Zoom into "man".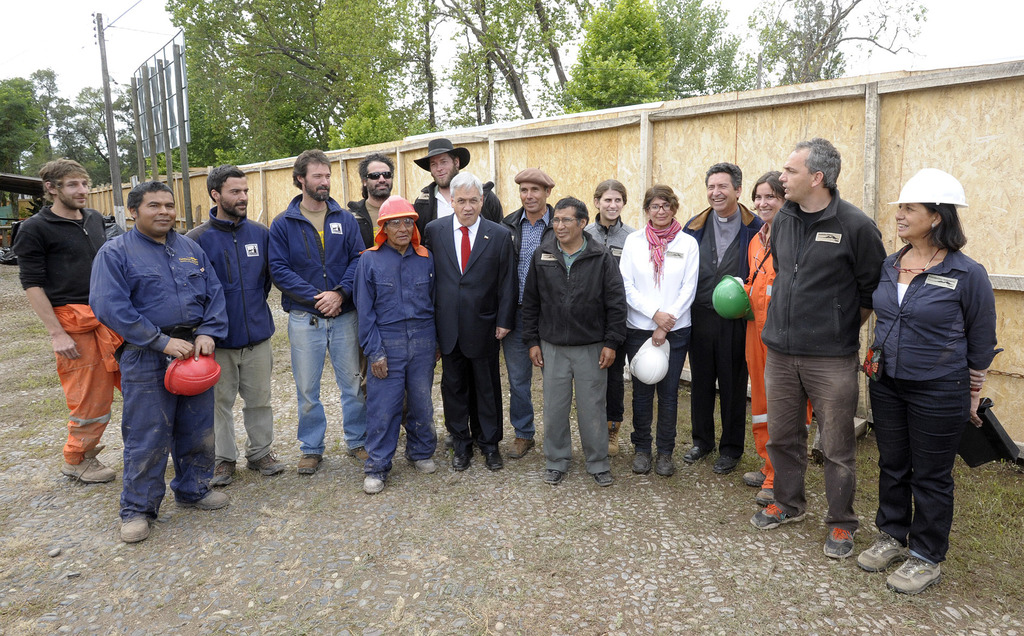
Zoom target: box=[90, 177, 230, 541].
